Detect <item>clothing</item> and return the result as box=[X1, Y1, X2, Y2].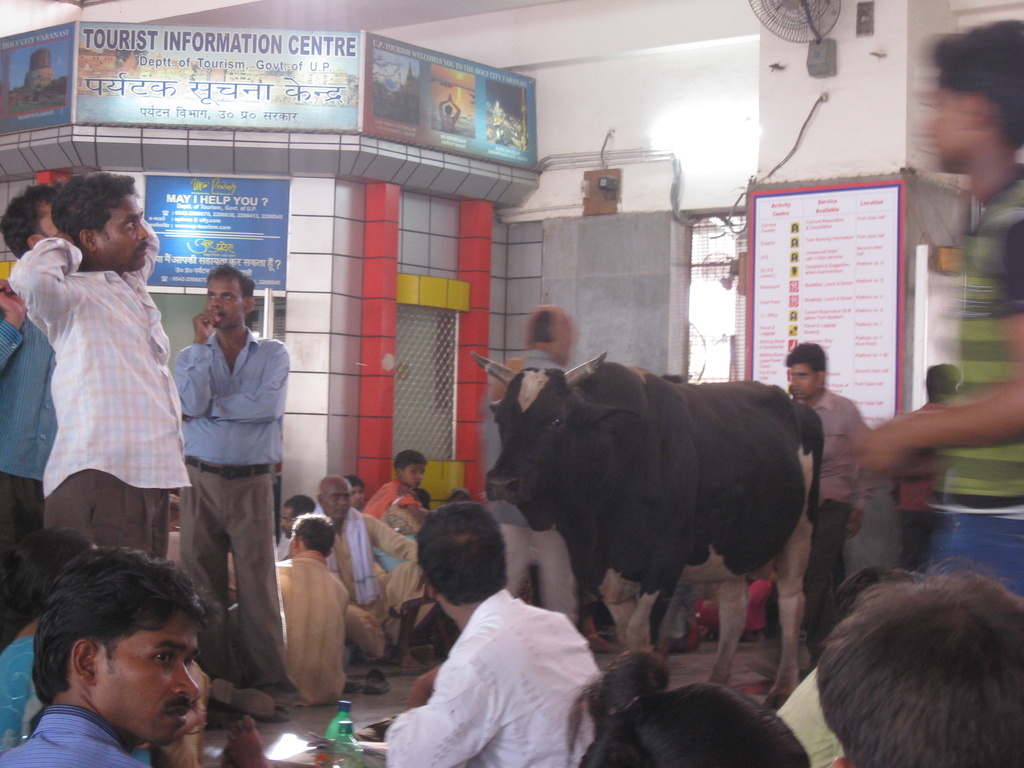
box=[487, 345, 577, 621].
